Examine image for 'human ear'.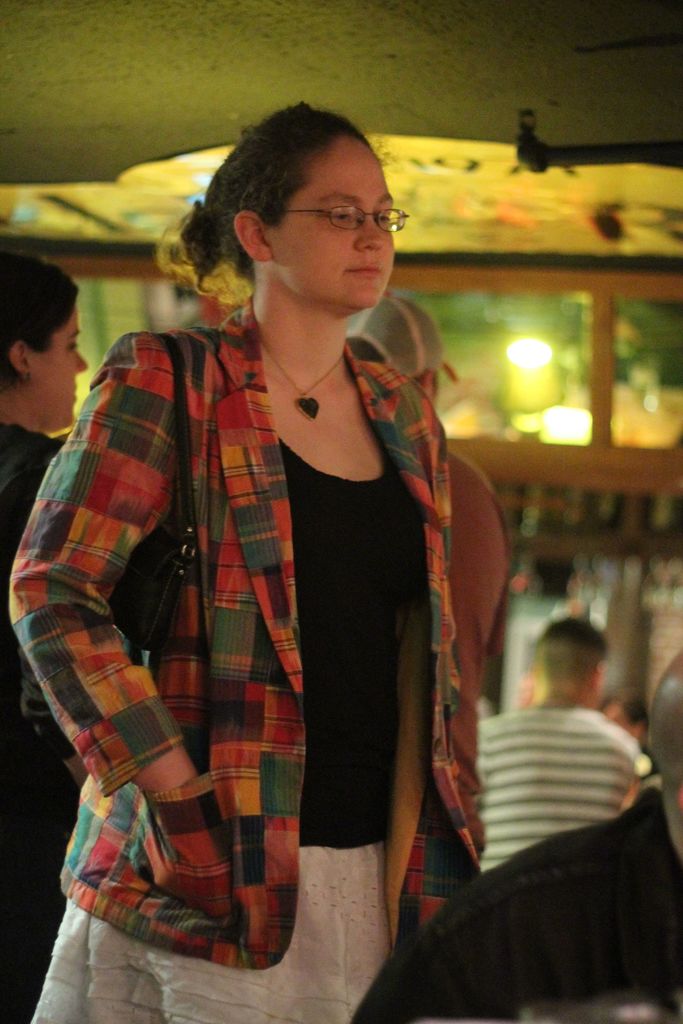
Examination result: region(236, 211, 277, 262).
